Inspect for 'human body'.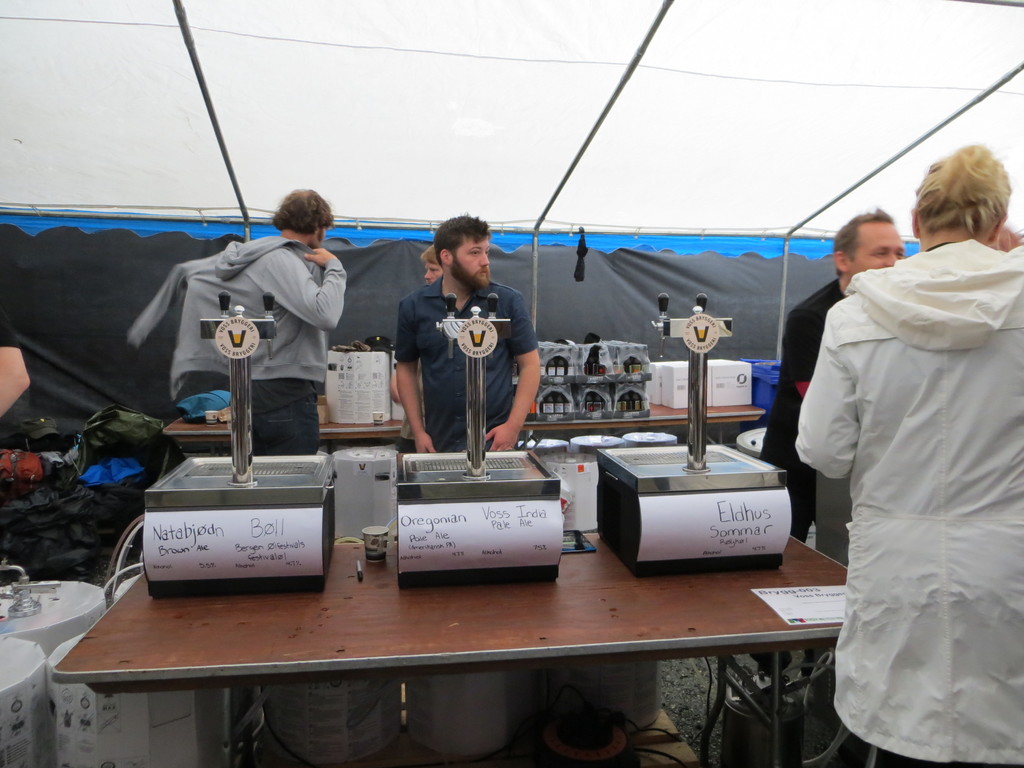
Inspection: (left=790, top=173, right=1005, bottom=767).
